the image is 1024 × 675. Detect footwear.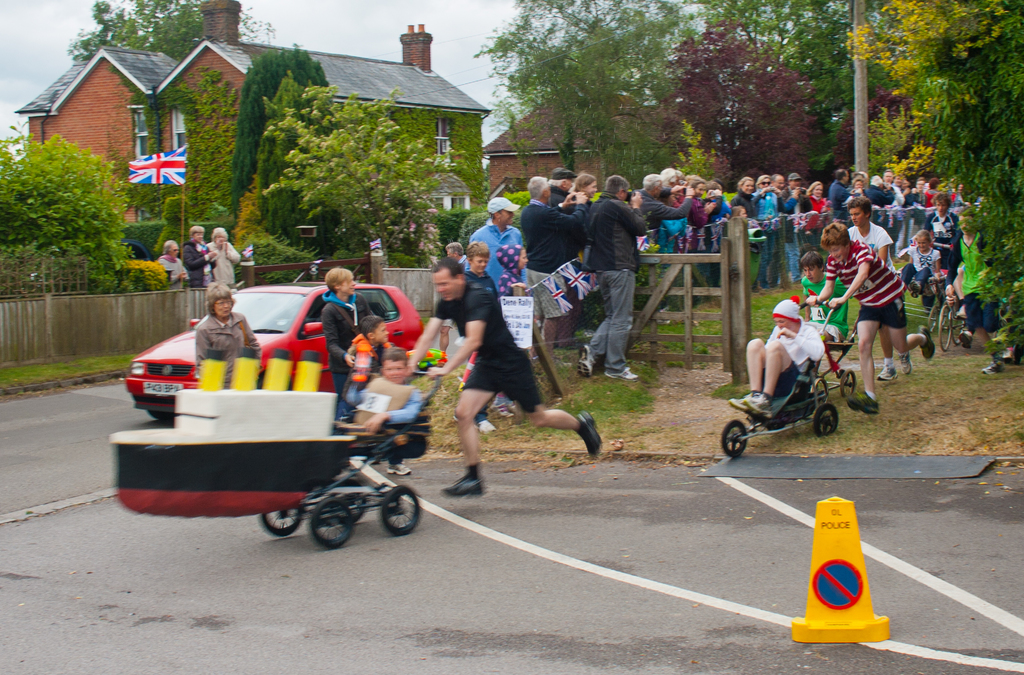
Detection: 479/415/499/433.
